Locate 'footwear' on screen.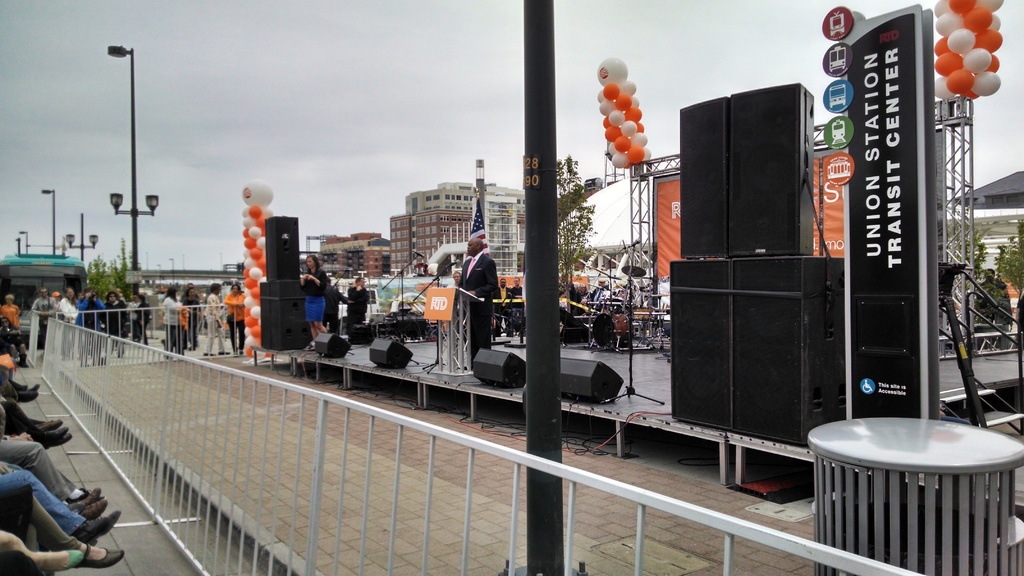
On screen at bbox(15, 393, 42, 406).
